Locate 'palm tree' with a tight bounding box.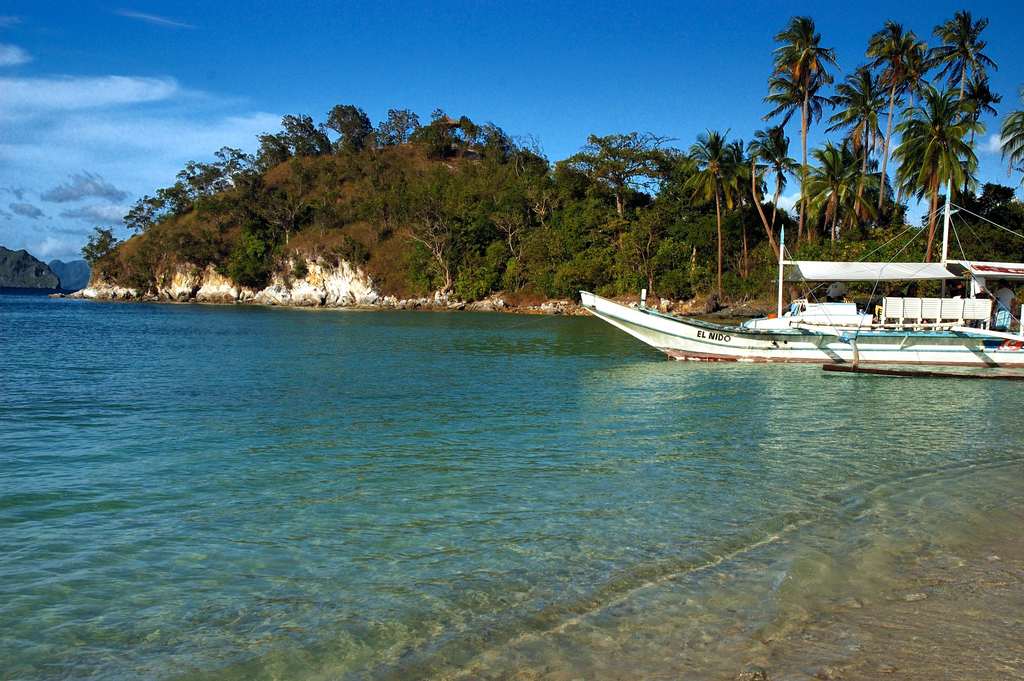
bbox=[773, 14, 820, 247].
